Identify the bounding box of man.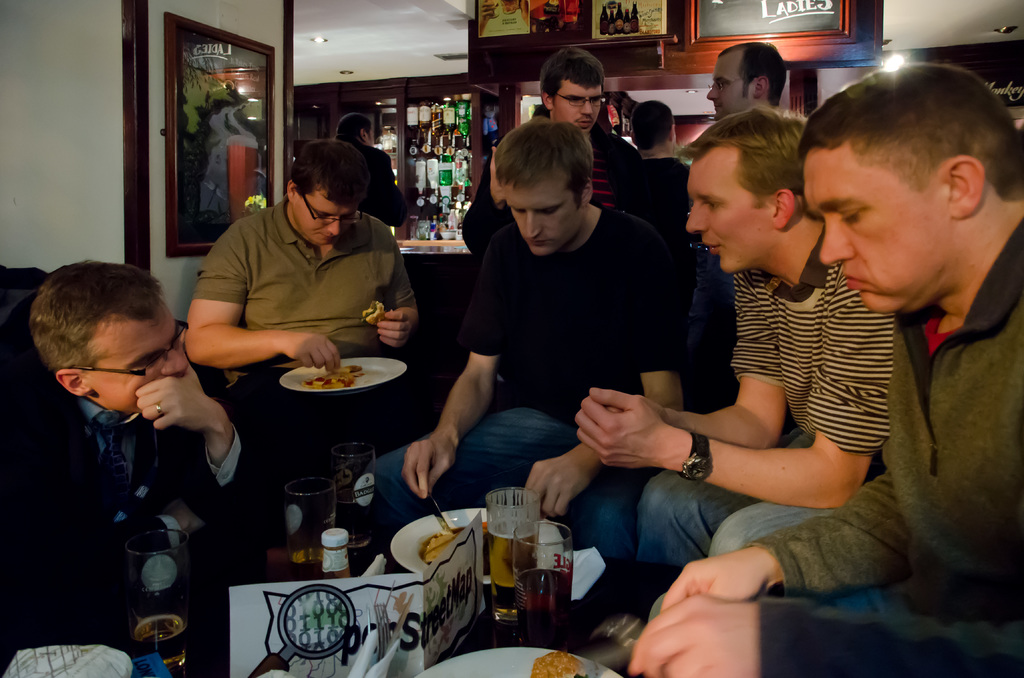
left=621, top=100, right=691, bottom=229.
